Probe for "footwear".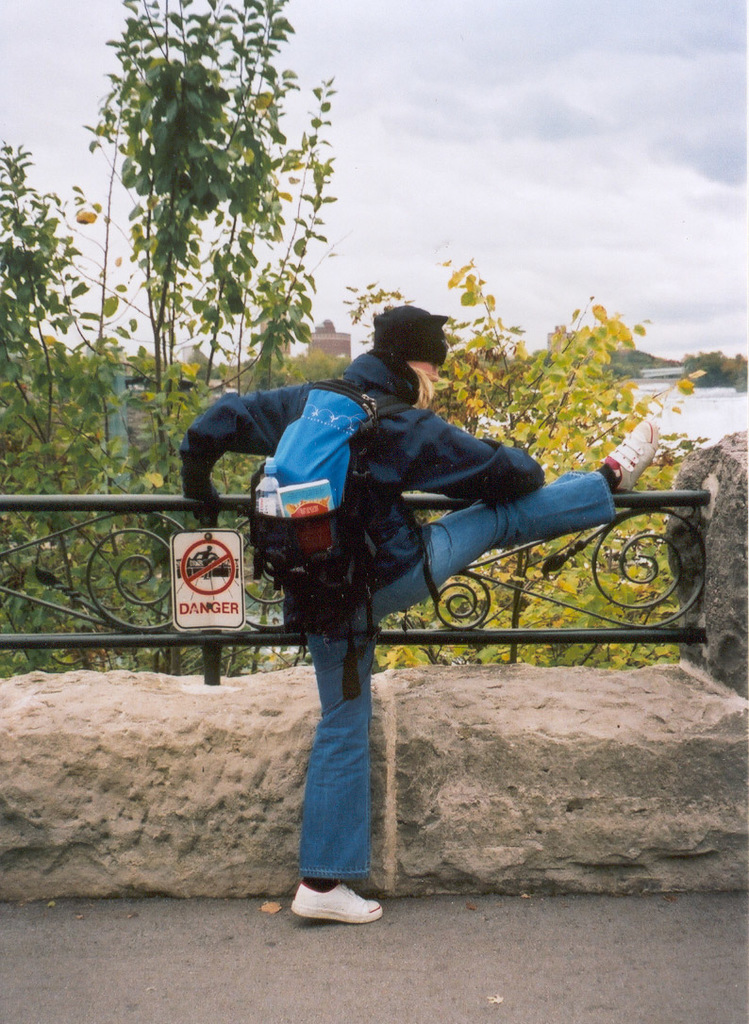
Probe result: <region>602, 414, 657, 497</region>.
